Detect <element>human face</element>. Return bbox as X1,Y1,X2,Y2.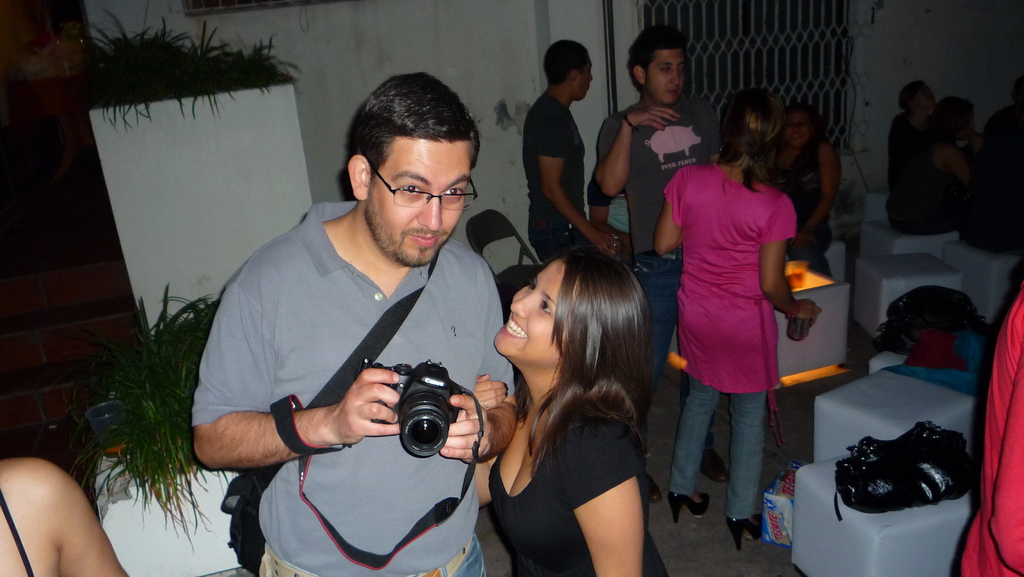
582,56,596,101.
